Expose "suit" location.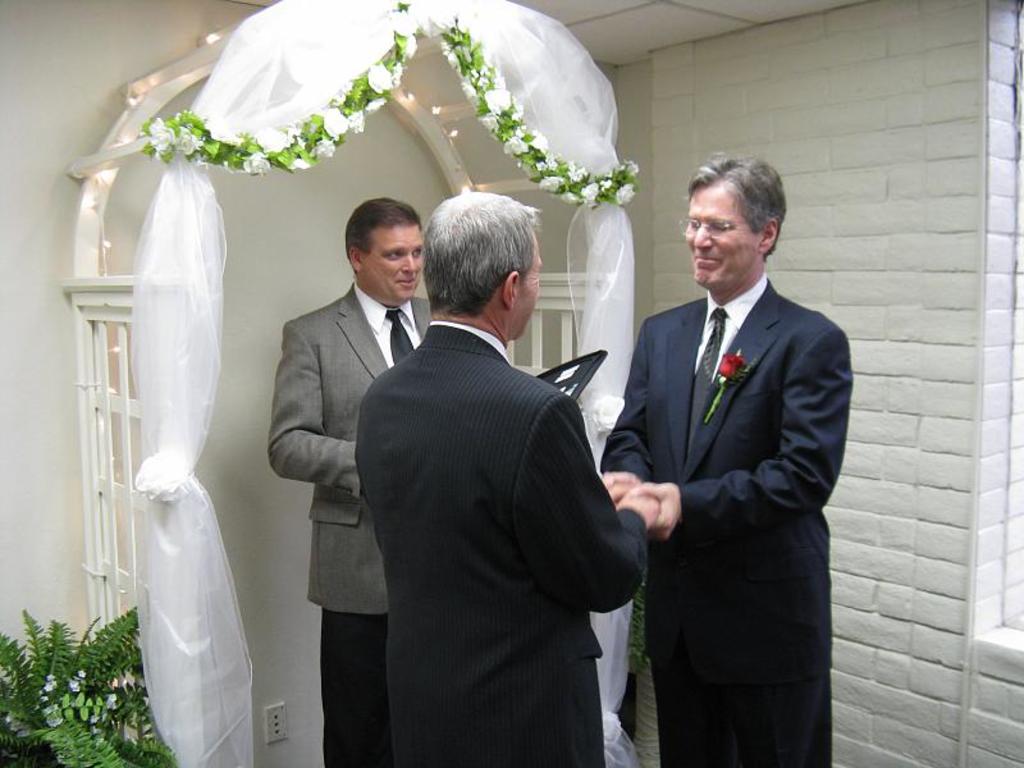
Exposed at select_region(600, 278, 852, 767).
